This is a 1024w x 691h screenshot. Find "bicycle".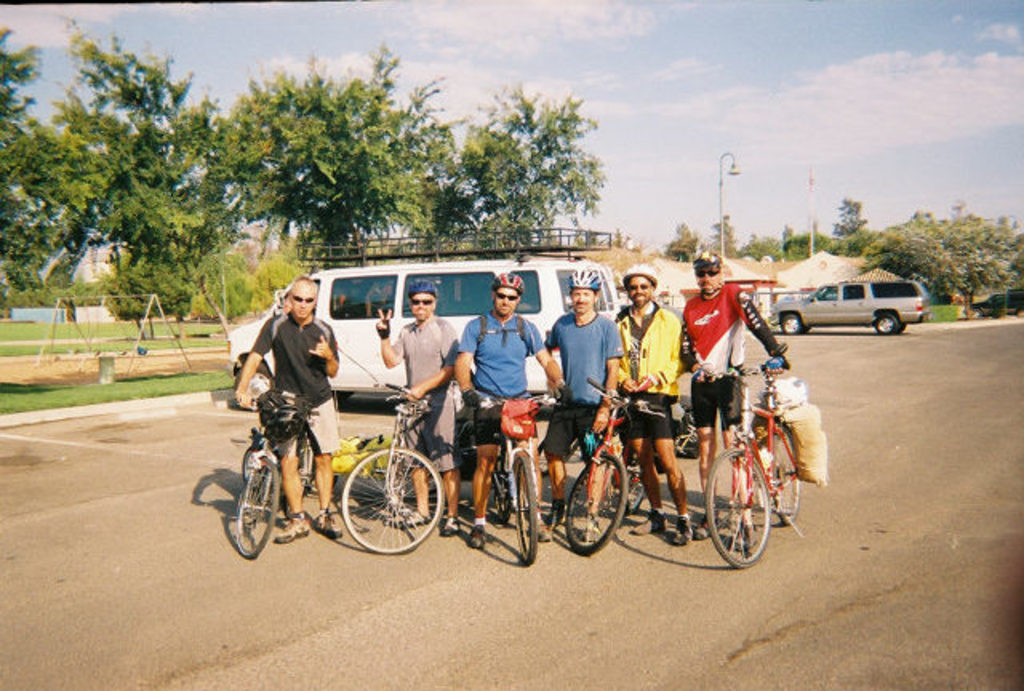
Bounding box: 562 381 650 560.
